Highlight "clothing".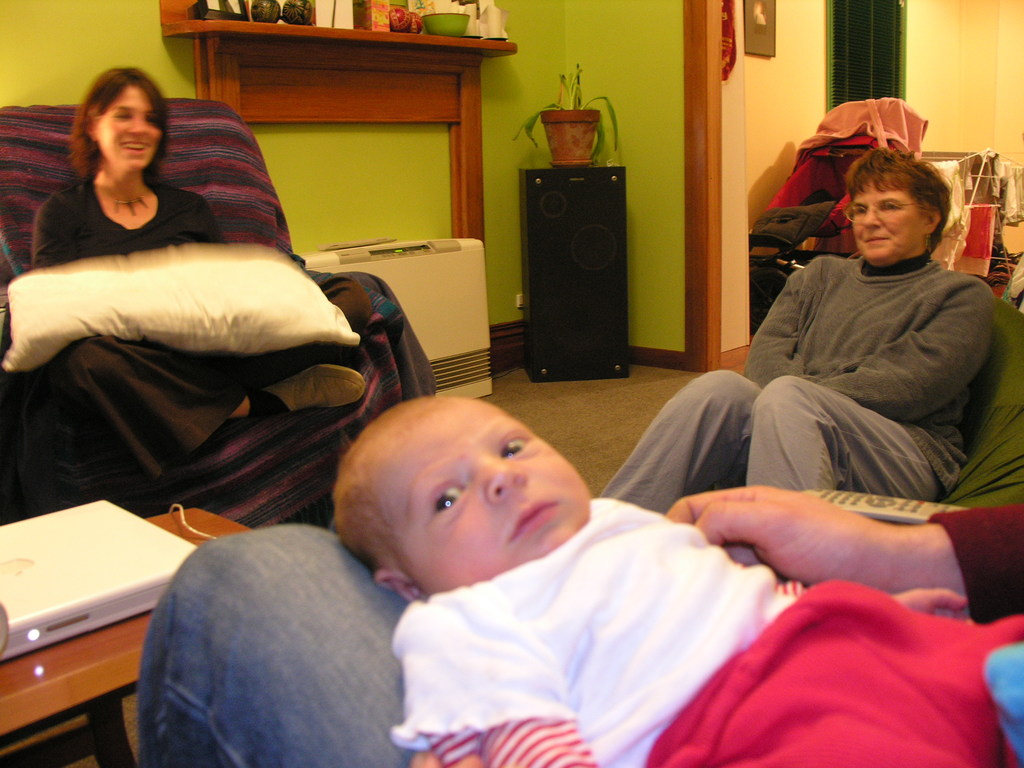
Highlighted region: locate(384, 486, 1023, 767).
